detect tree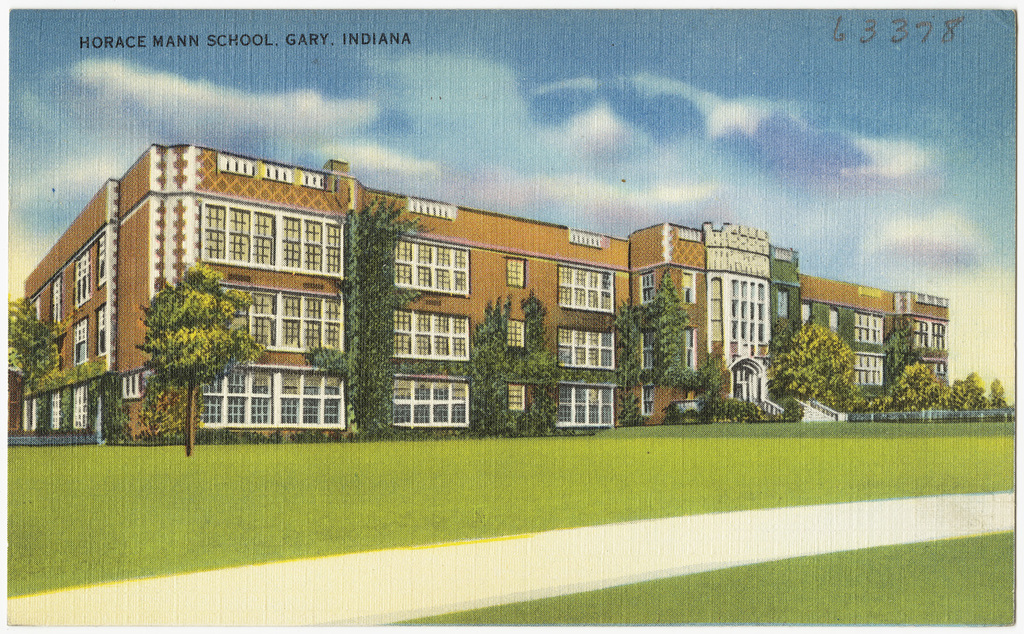
rect(763, 327, 866, 424)
